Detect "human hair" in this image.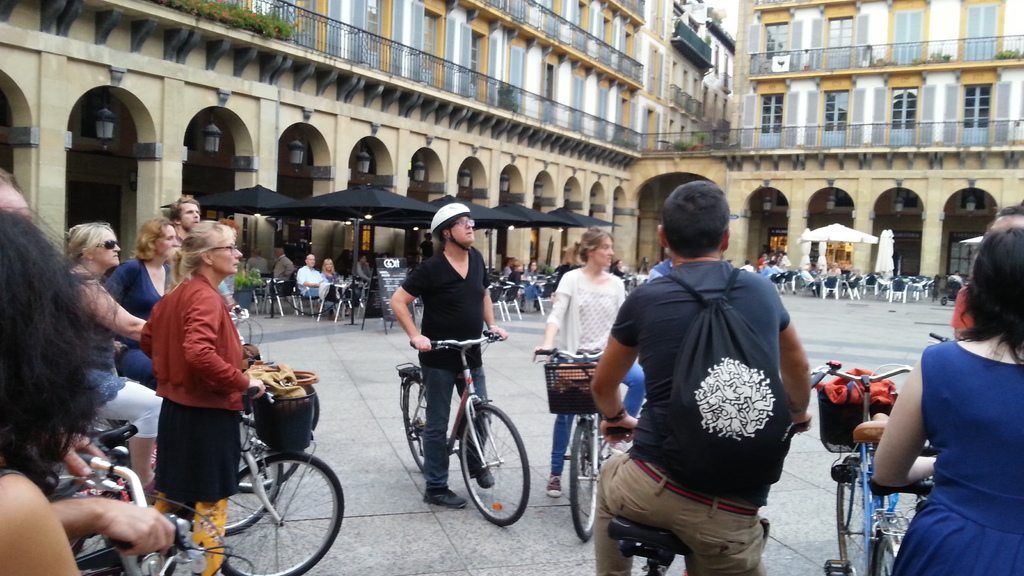
Detection: region(955, 214, 1023, 366).
